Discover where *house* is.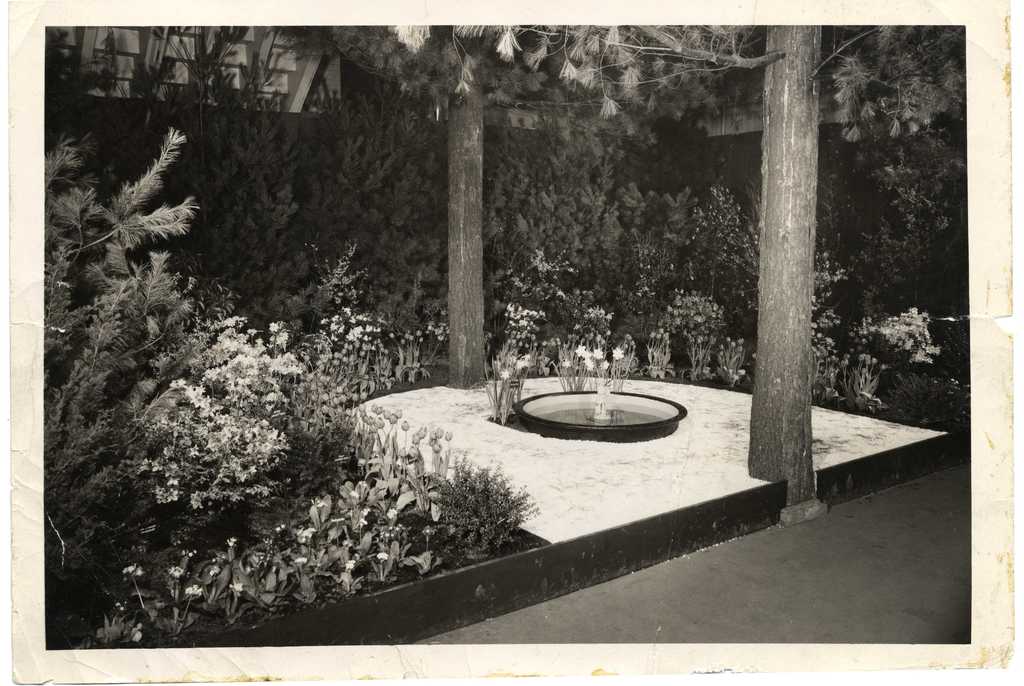
Discovered at 45, 2, 359, 110.
